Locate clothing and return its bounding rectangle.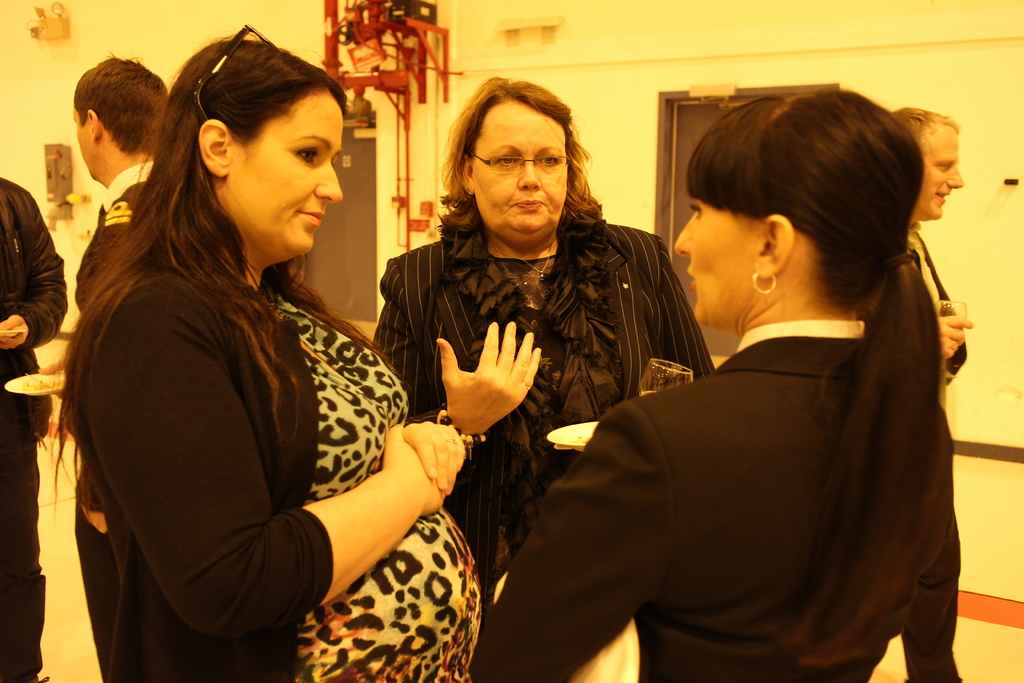
bbox=[0, 177, 68, 682].
